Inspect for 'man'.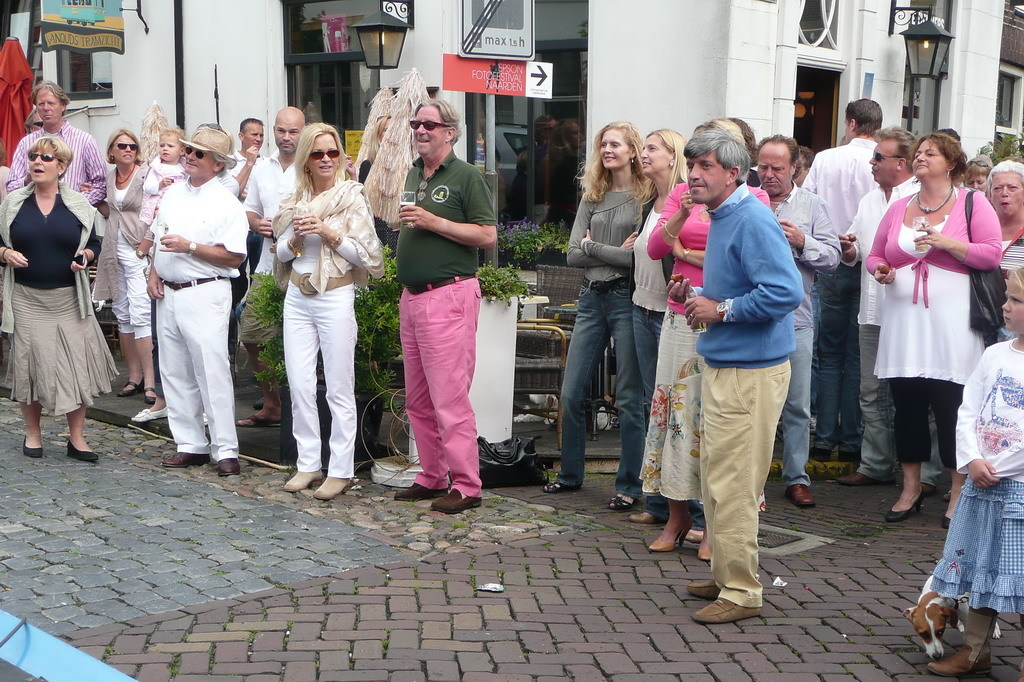
Inspection: box=[829, 120, 900, 478].
